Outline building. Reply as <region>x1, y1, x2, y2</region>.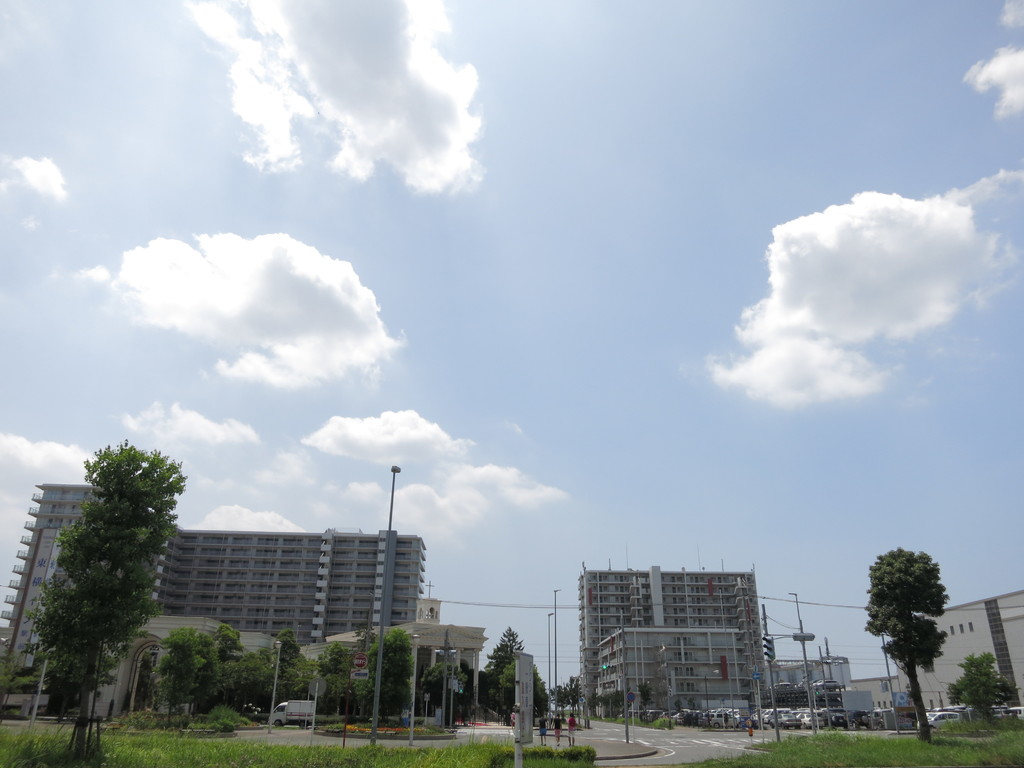
<region>902, 591, 1023, 723</region>.
